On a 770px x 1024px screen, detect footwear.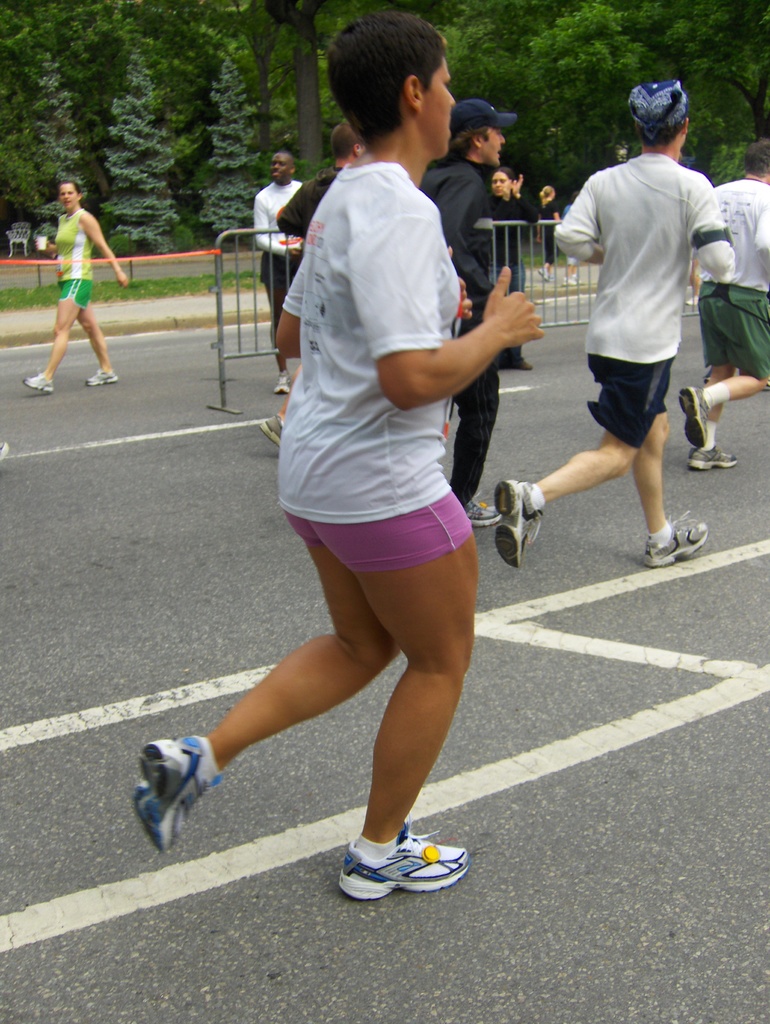
rect(643, 524, 706, 566).
